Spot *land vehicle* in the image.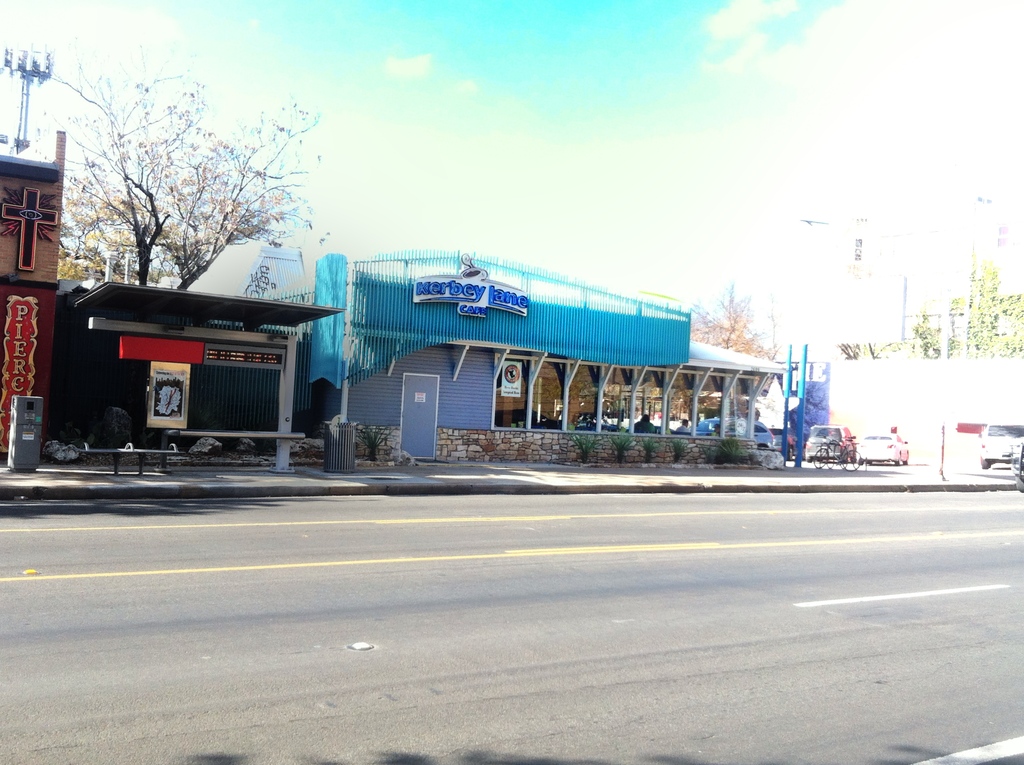
*land vehicle* found at (860, 433, 910, 467).
